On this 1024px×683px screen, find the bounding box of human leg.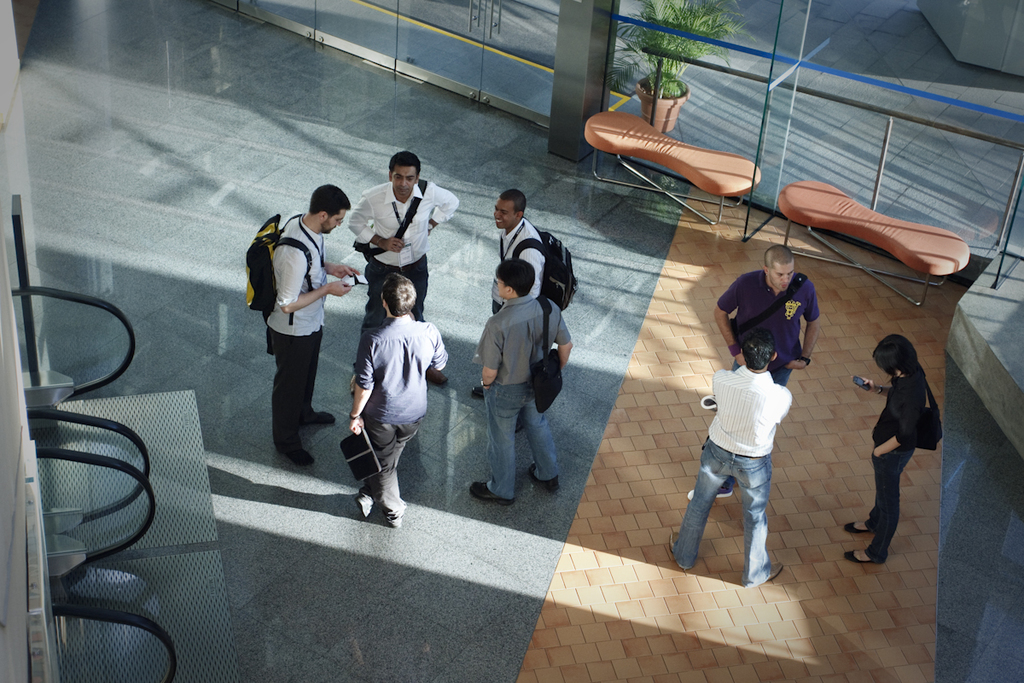
Bounding box: l=520, t=393, r=556, b=488.
